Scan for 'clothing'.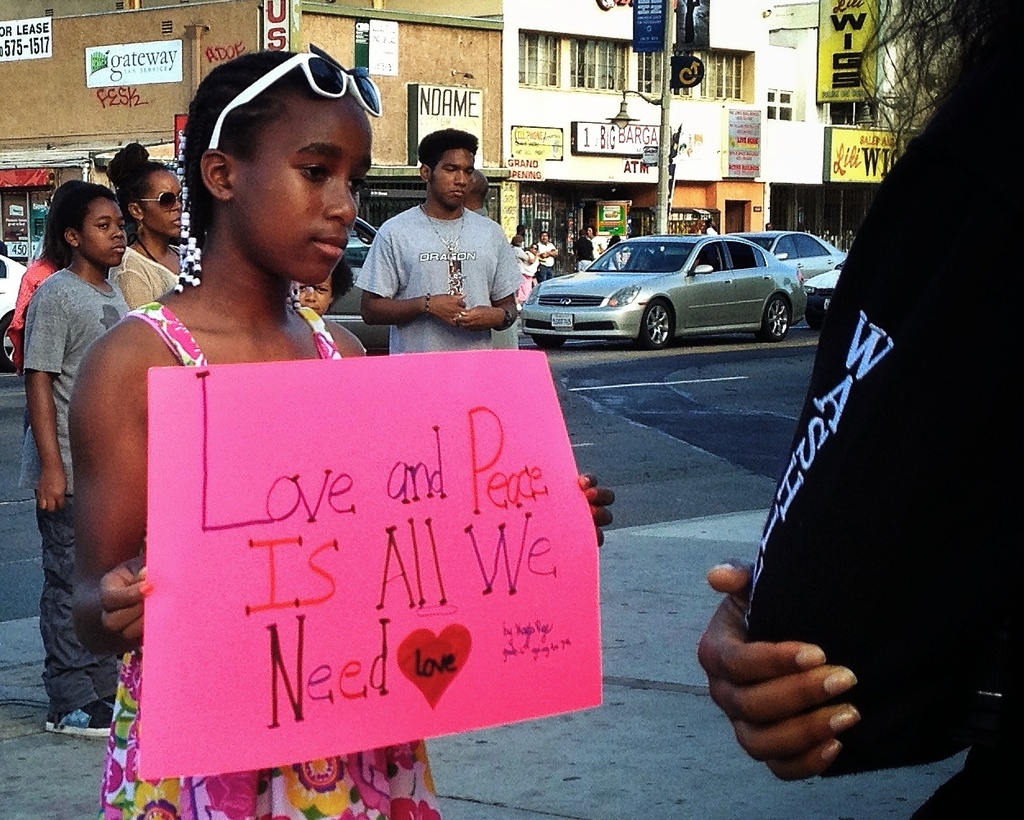
Scan result: [left=744, top=66, right=1010, bottom=797].
